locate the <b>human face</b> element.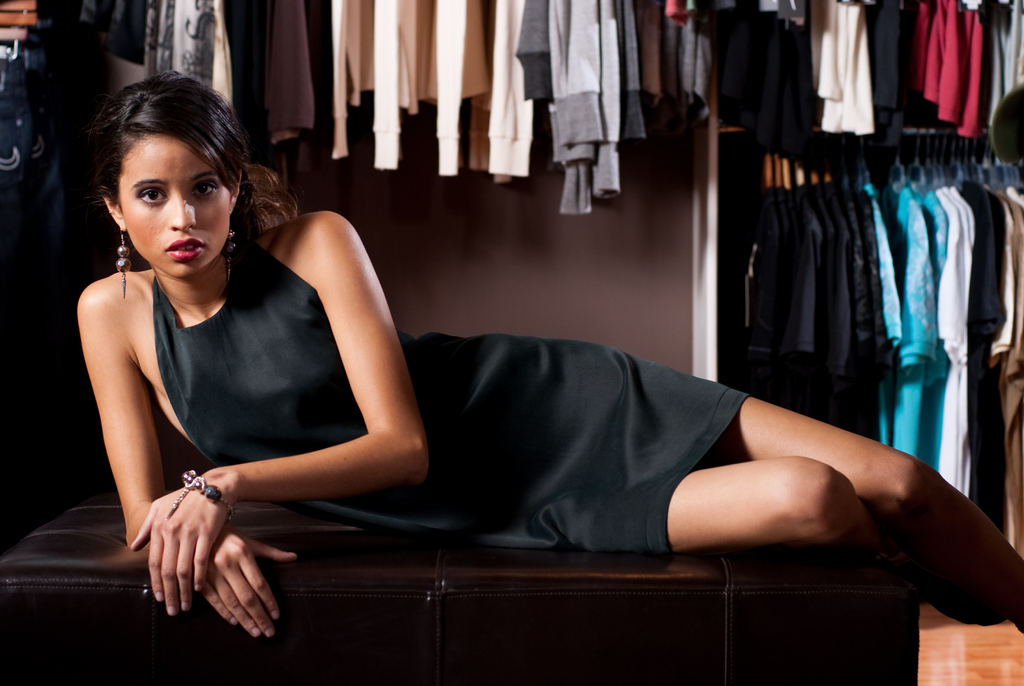
Element bbox: 121,137,234,277.
